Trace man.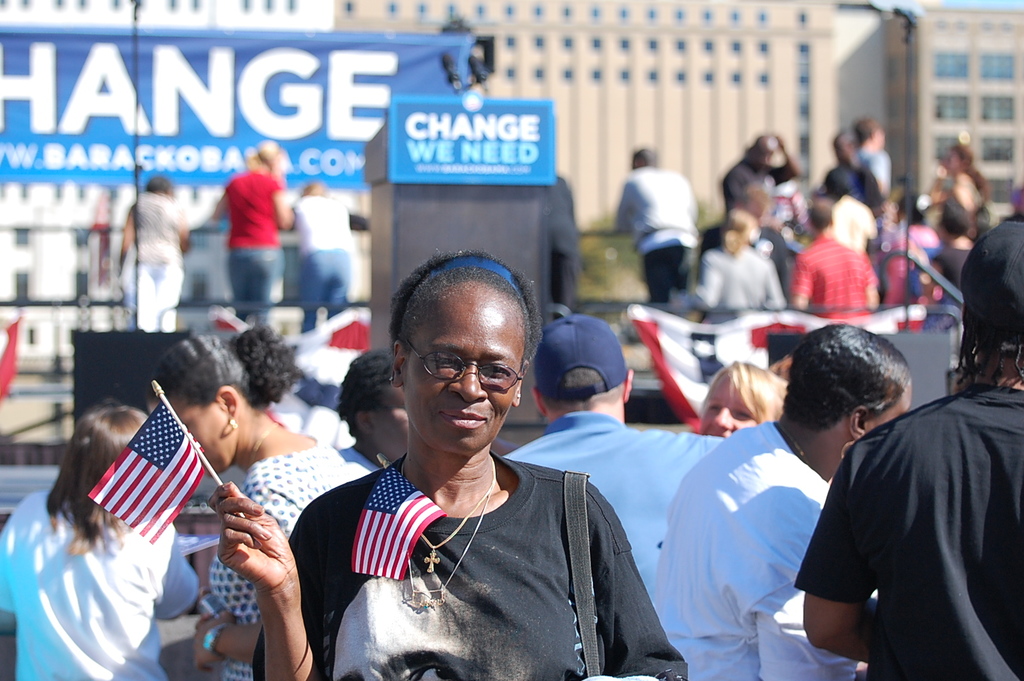
Traced to 330:575:537:680.
